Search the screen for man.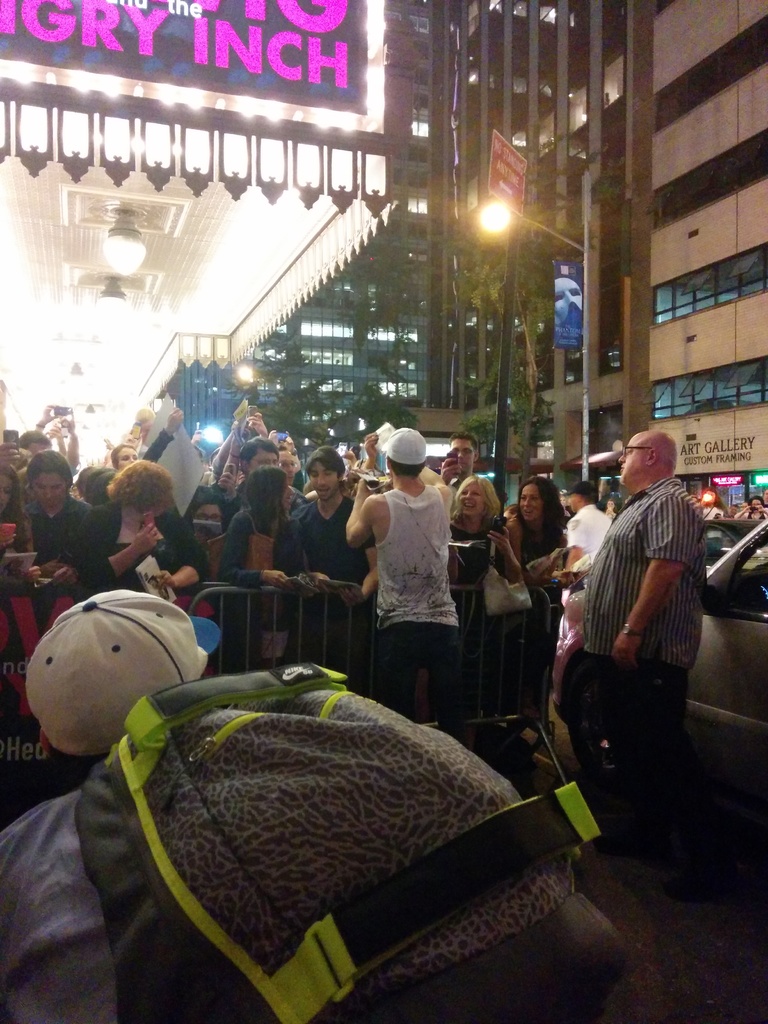
Found at left=292, top=444, right=374, bottom=582.
